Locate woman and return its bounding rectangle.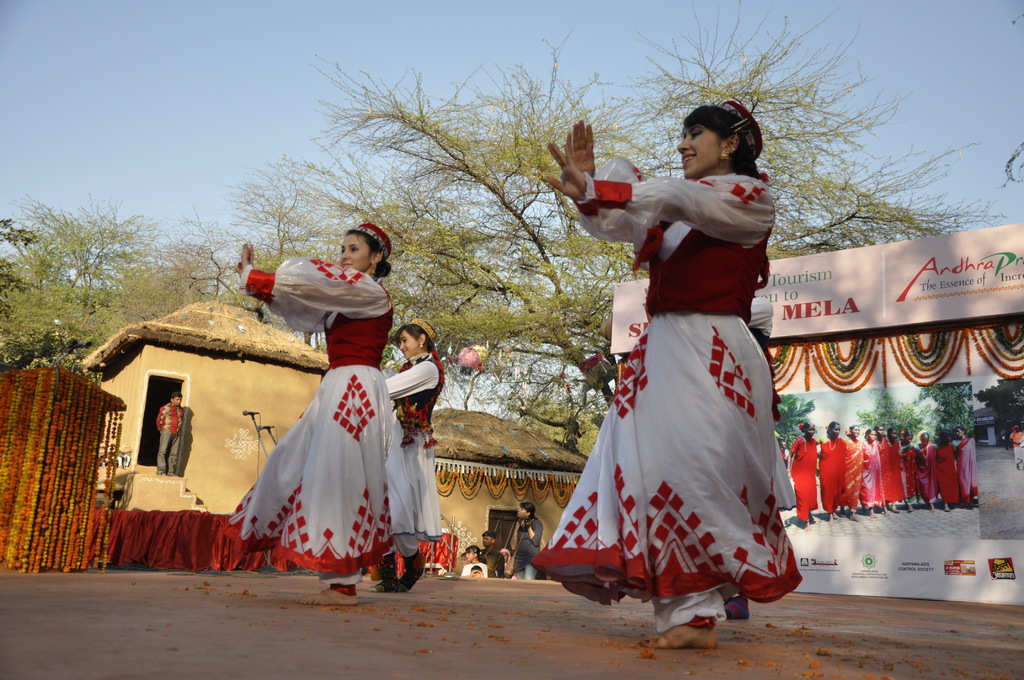
(left=817, top=417, right=853, bottom=515).
